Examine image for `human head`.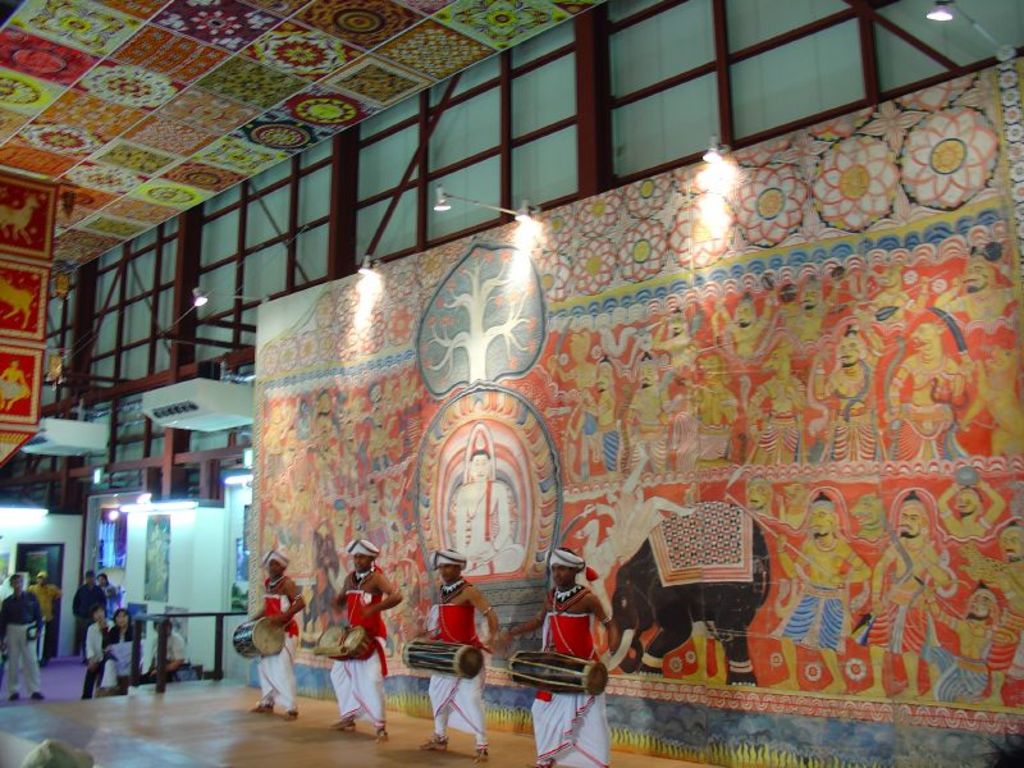
Examination result: {"x1": 803, "y1": 283, "x2": 813, "y2": 315}.
